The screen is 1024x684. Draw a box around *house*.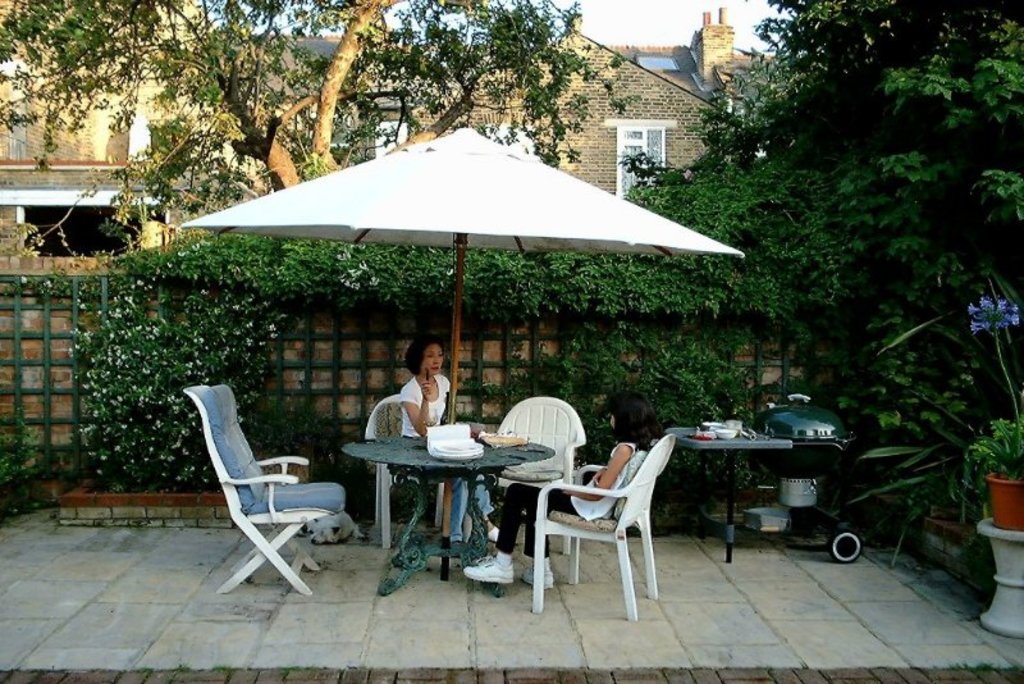
{"left": 0, "top": 0, "right": 274, "bottom": 254}.
